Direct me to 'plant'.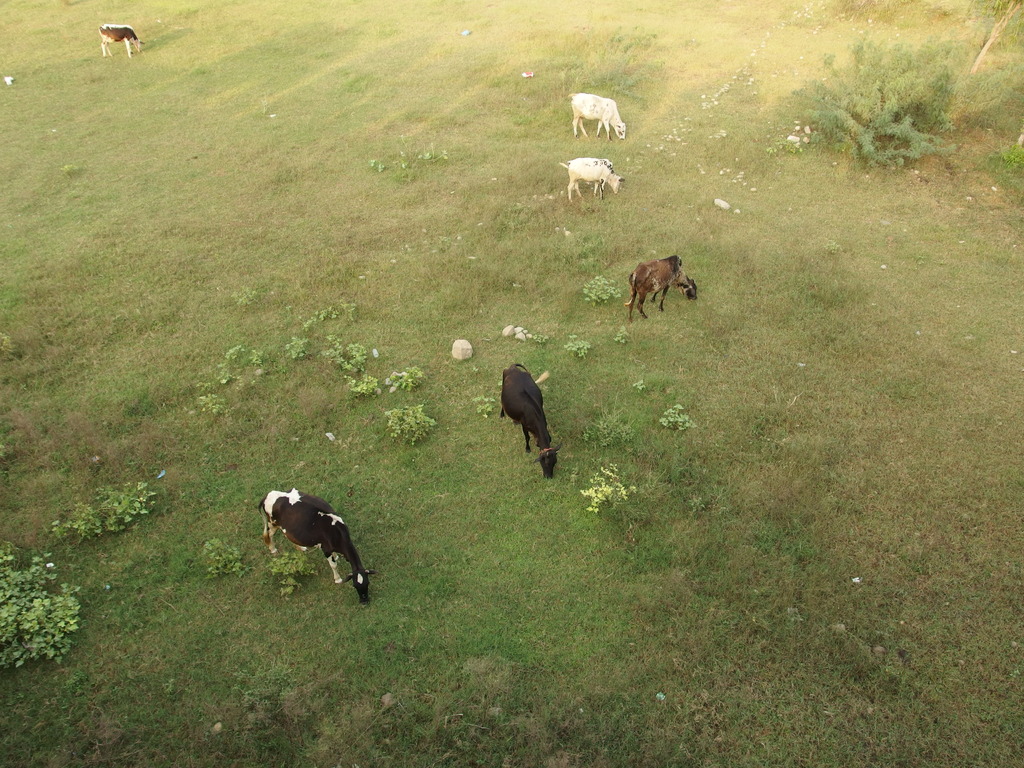
Direction: 188,538,251,582.
